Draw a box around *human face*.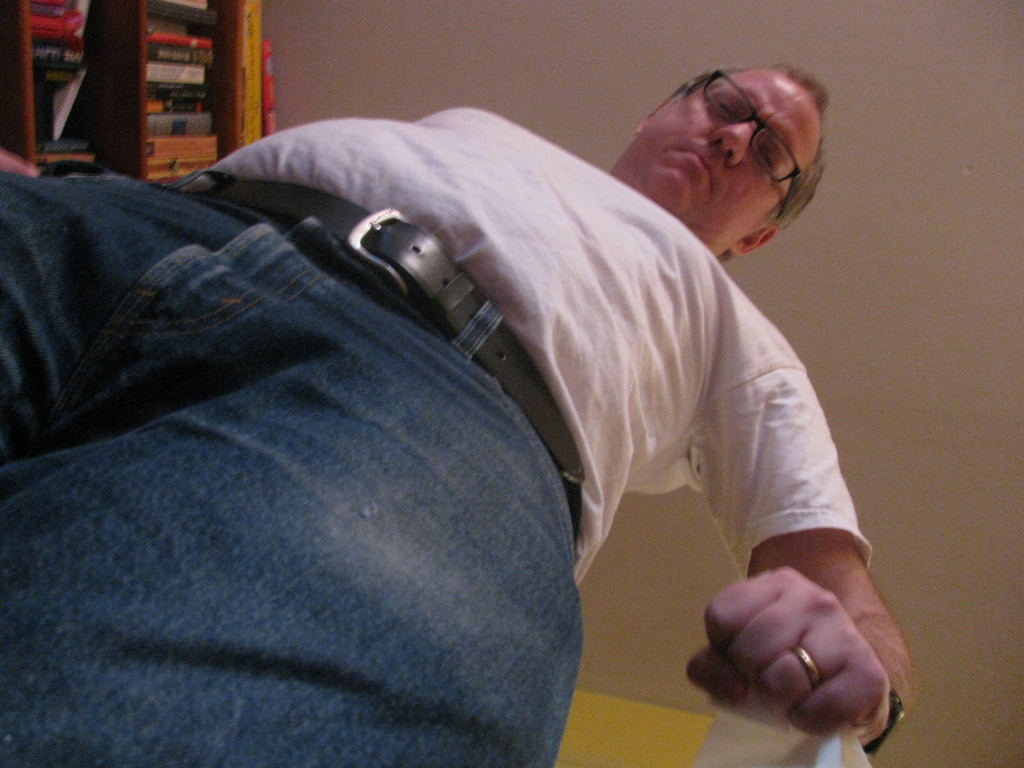
crop(637, 83, 822, 219).
